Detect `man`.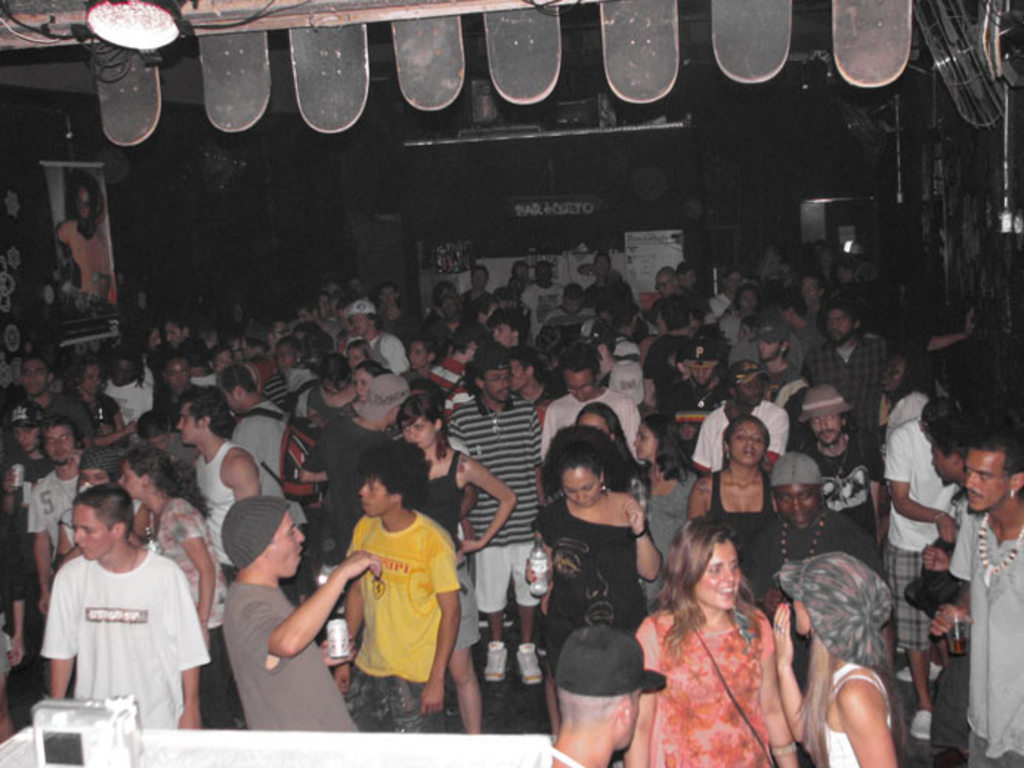
Detected at x1=4, y1=354, x2=90, y2=442.
